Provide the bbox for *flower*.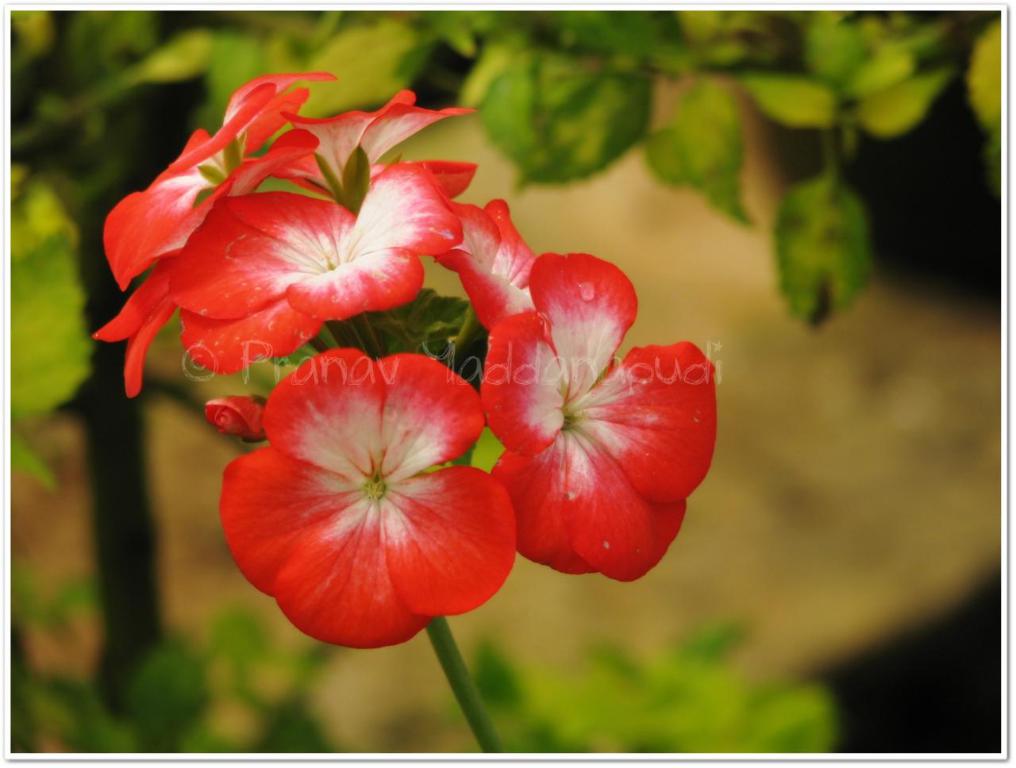
x1=256, y1=86, x2=474, y2=202.
